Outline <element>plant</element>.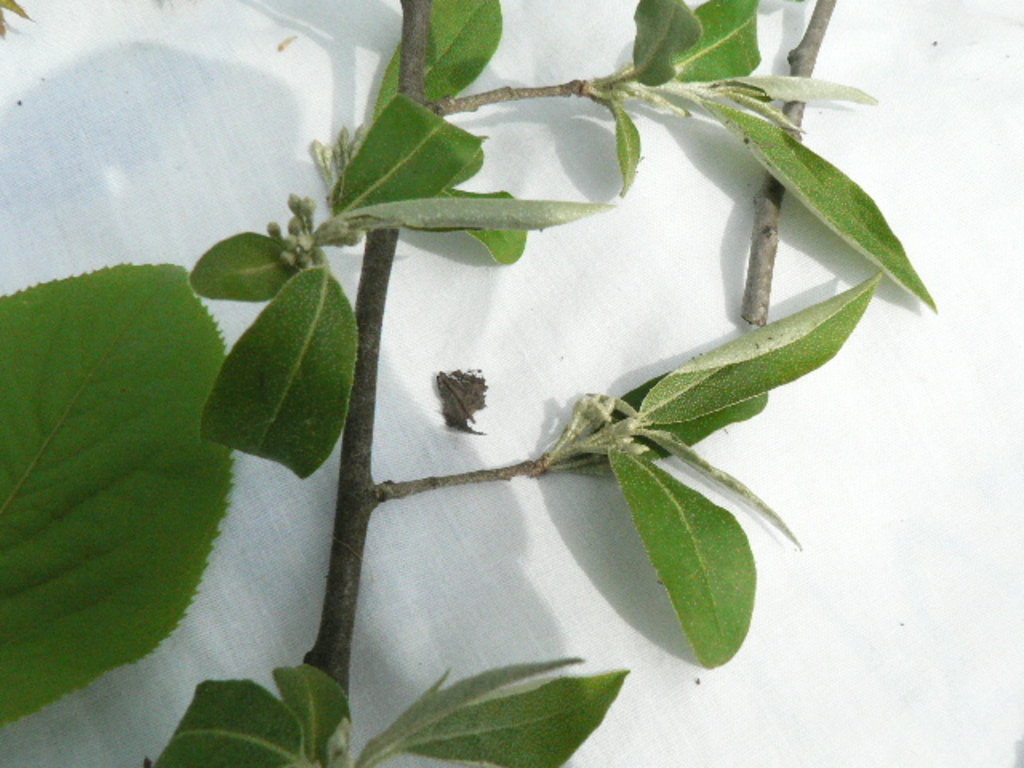
Outline: 154, 0, 939, 766.
